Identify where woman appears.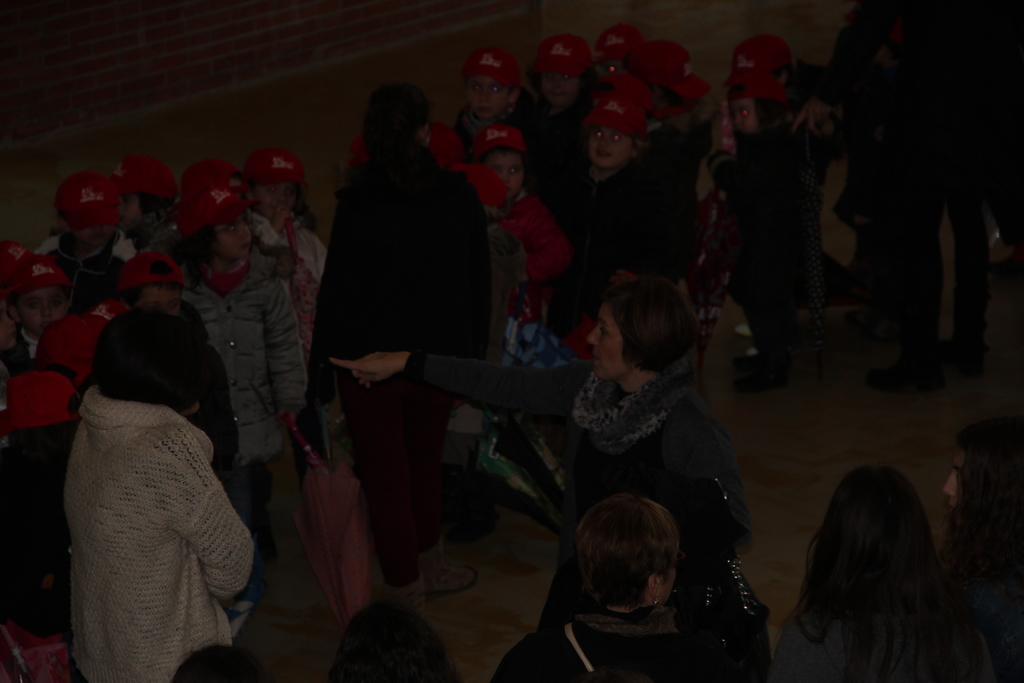
Appears at (x1=64, y1=306, x2=253, y2=682).
